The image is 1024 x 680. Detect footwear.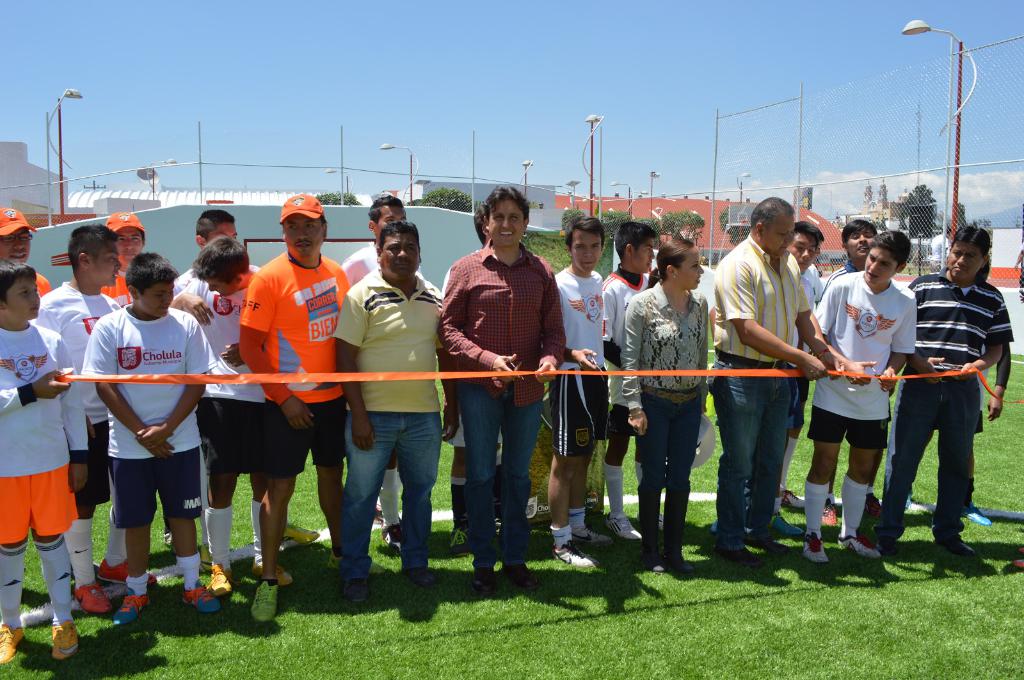
Detection: pyautogui.locateOnScreen(864, 494, 881, 516).
